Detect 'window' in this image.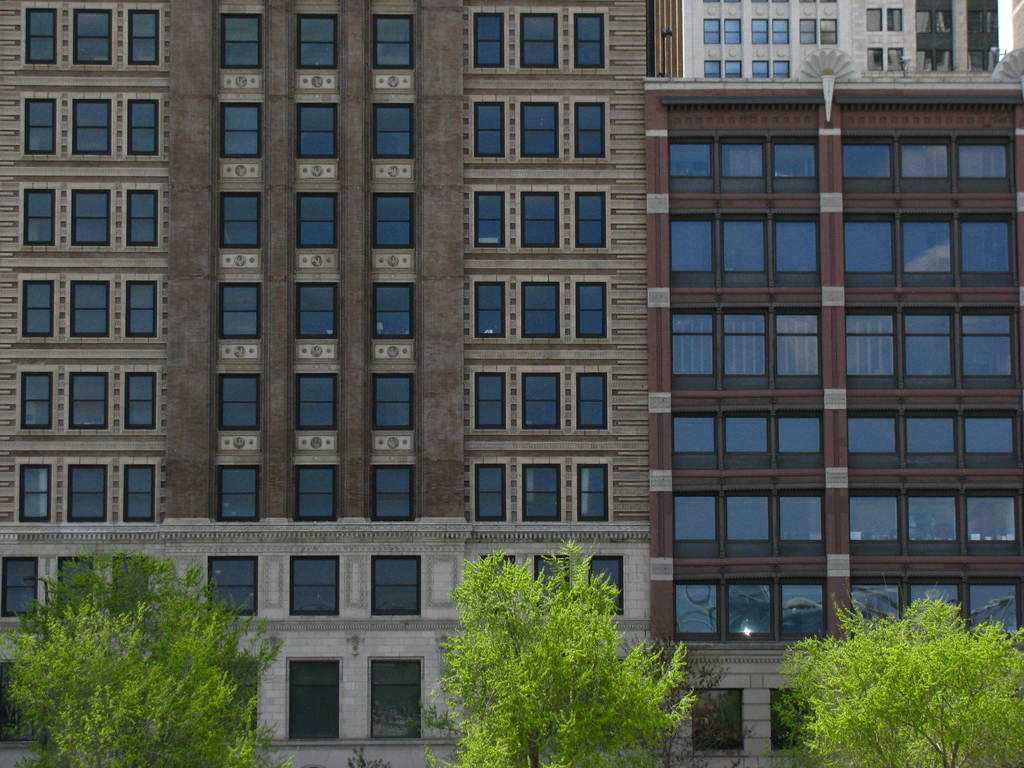
Detection: bbox=(20, 463, 54, 524).
